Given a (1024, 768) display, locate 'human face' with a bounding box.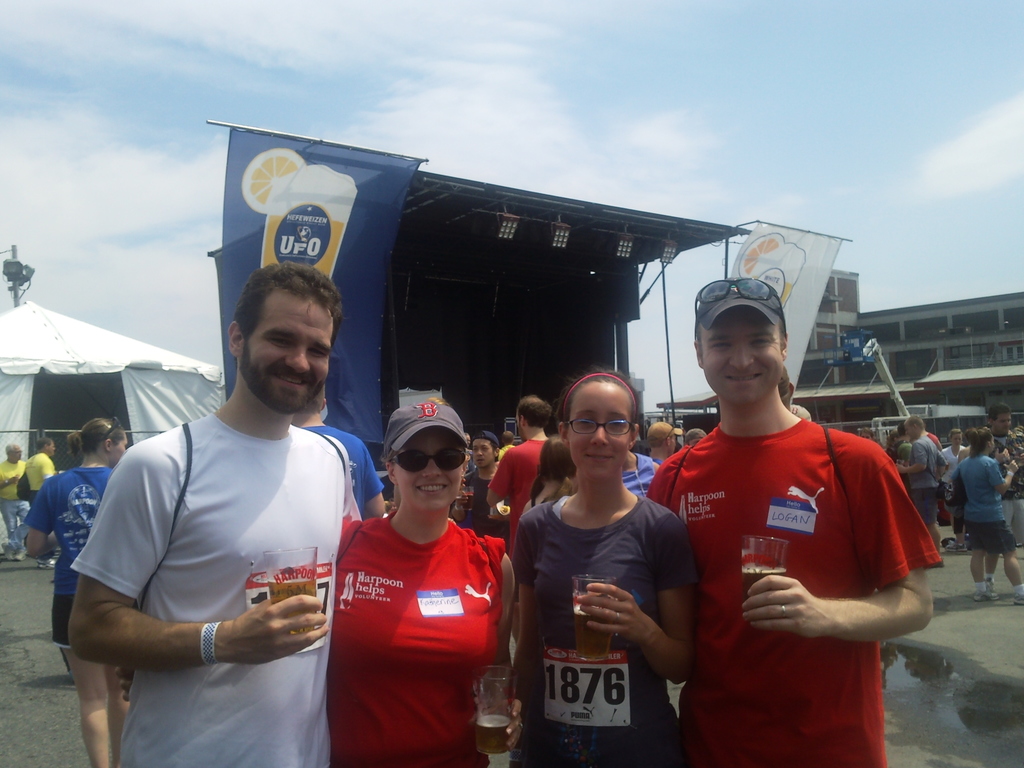
Located: bbox=(573, 386, 634, 481).
